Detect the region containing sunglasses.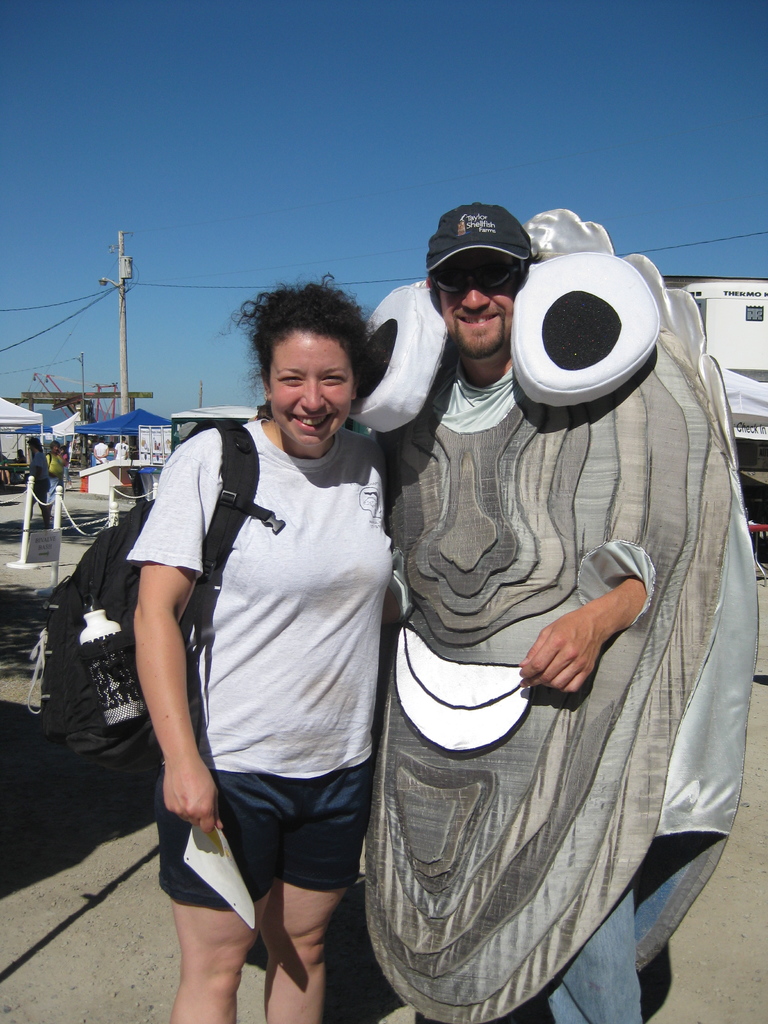
BBox(429, 260, 520, 296).
